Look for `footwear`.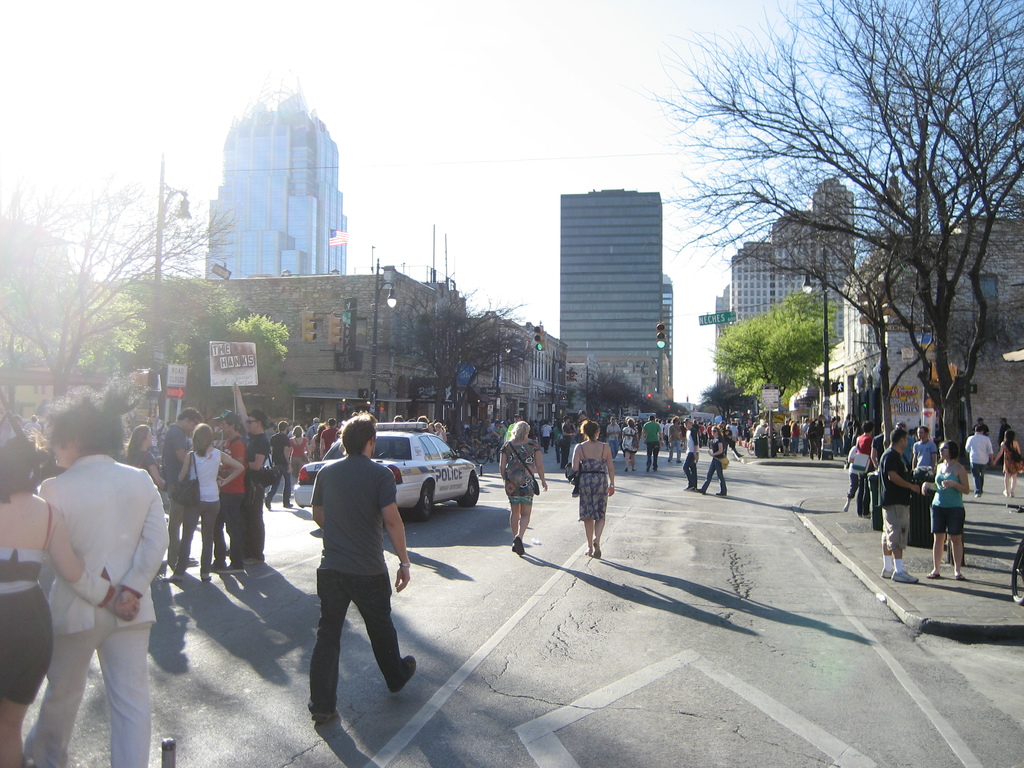
Found: [252, 550, 274, 567].
